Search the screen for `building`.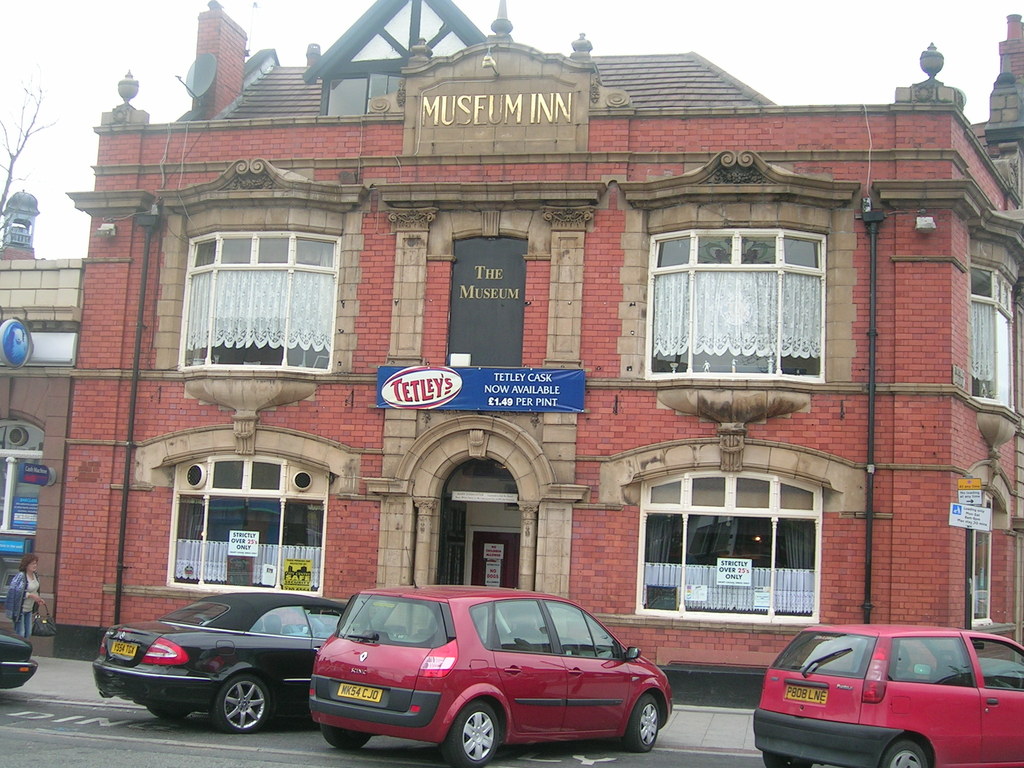
Found at x1=53 y1=0 x2=1023 y2=710.
